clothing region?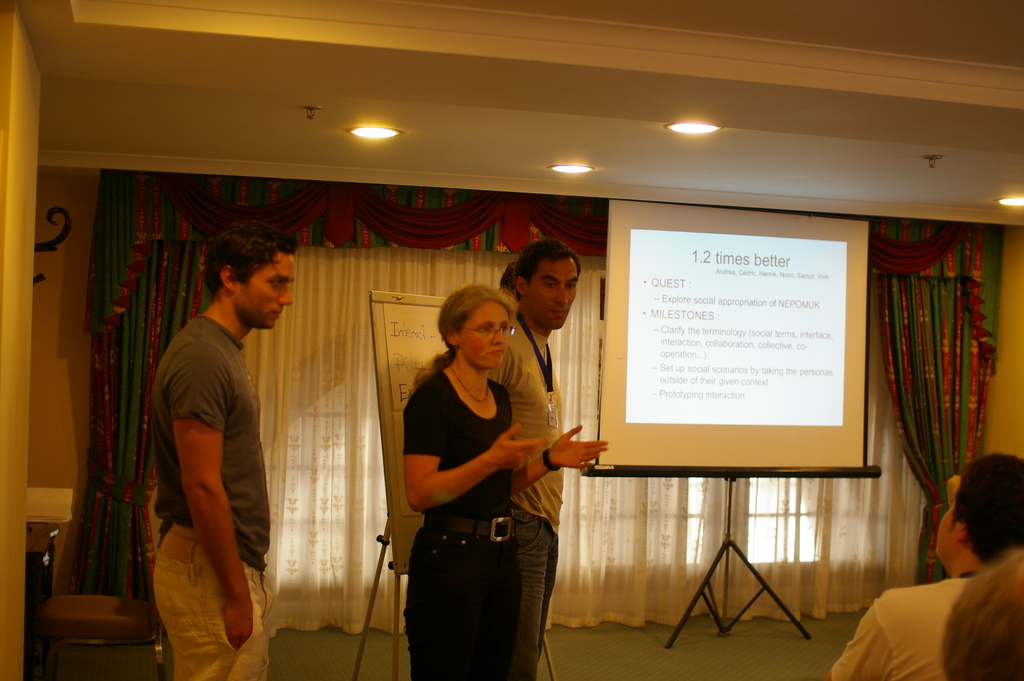
{"x1": 141, "y1": 267, "x2": 273, "y2": 650}
